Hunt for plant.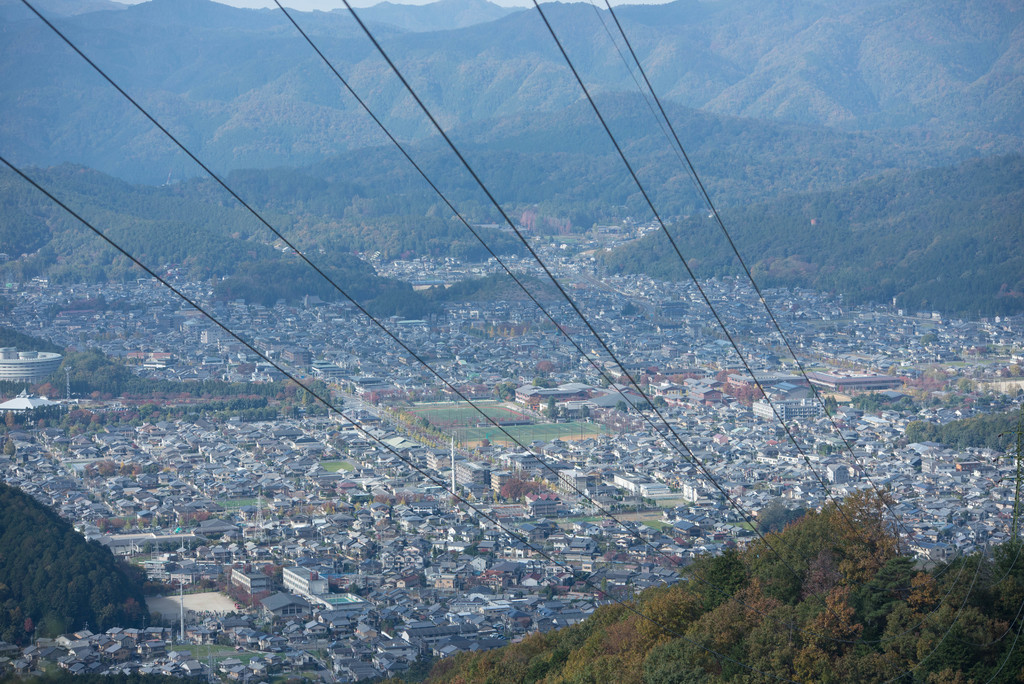
Hunted down at 478, 318, 534, 336.
